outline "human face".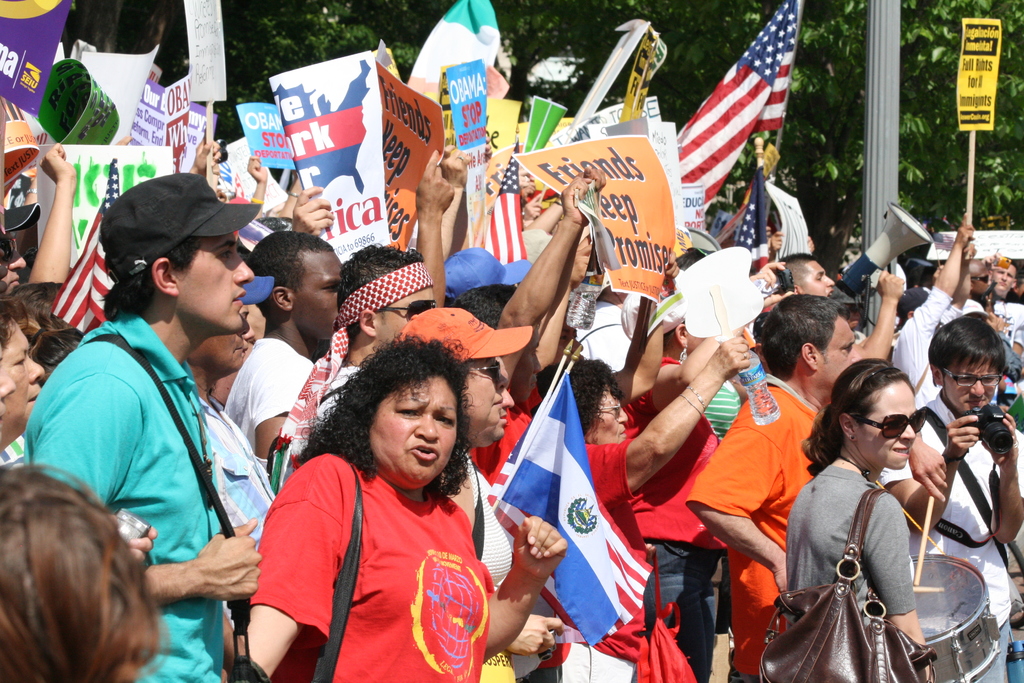
Outline: <region>989, 268, 1016, 298</region>.
